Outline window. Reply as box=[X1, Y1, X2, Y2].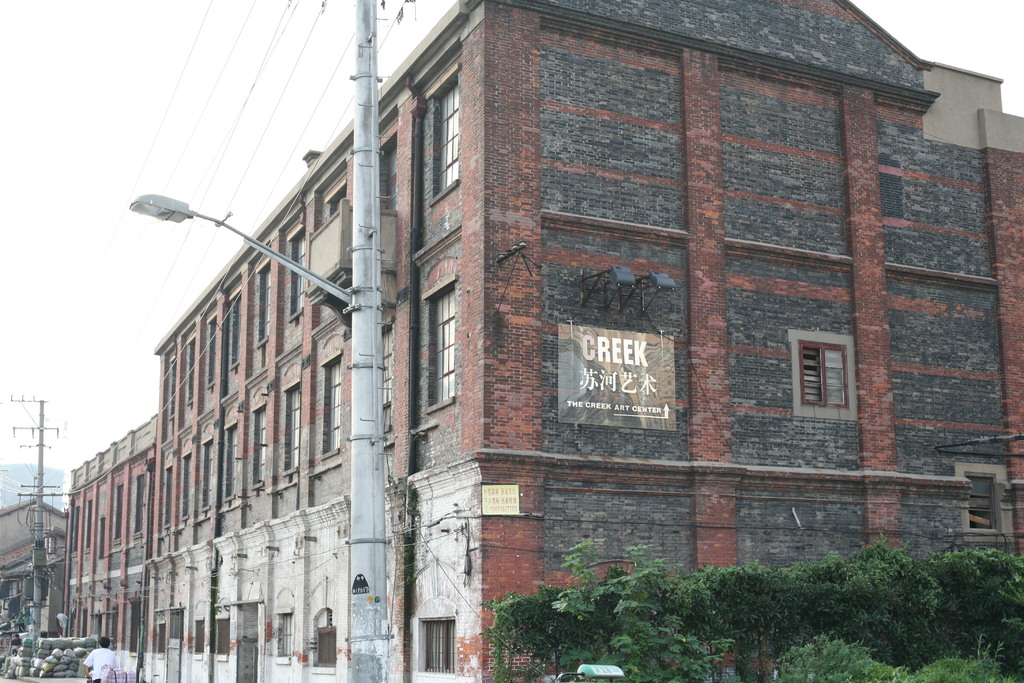
box=[325, 178, 348, 220].
